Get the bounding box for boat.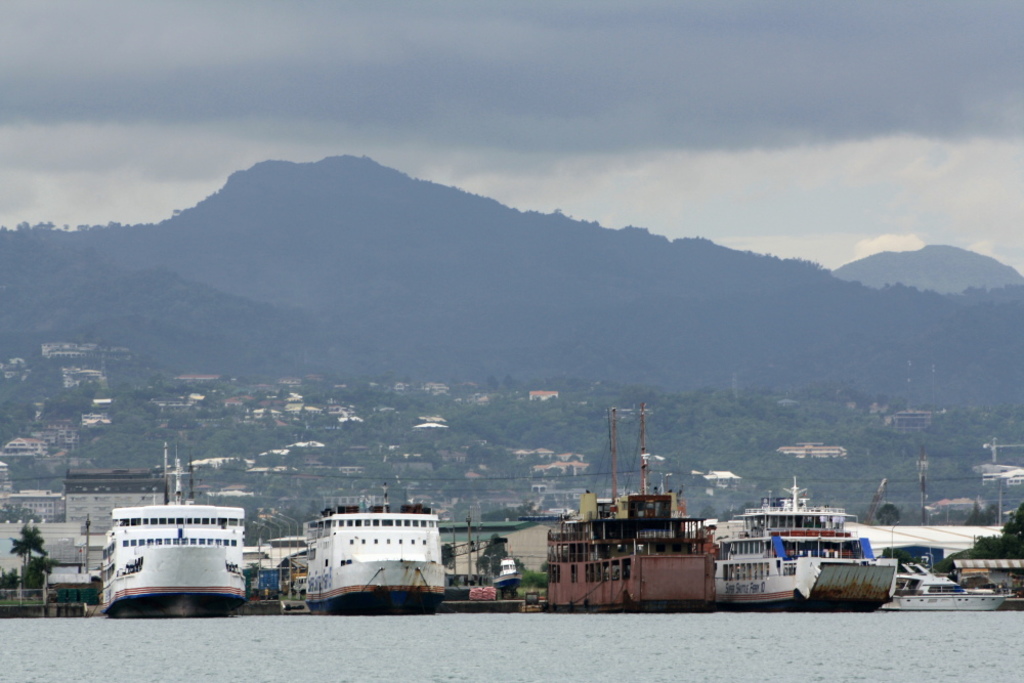
region(102, 440, 245, 618).
